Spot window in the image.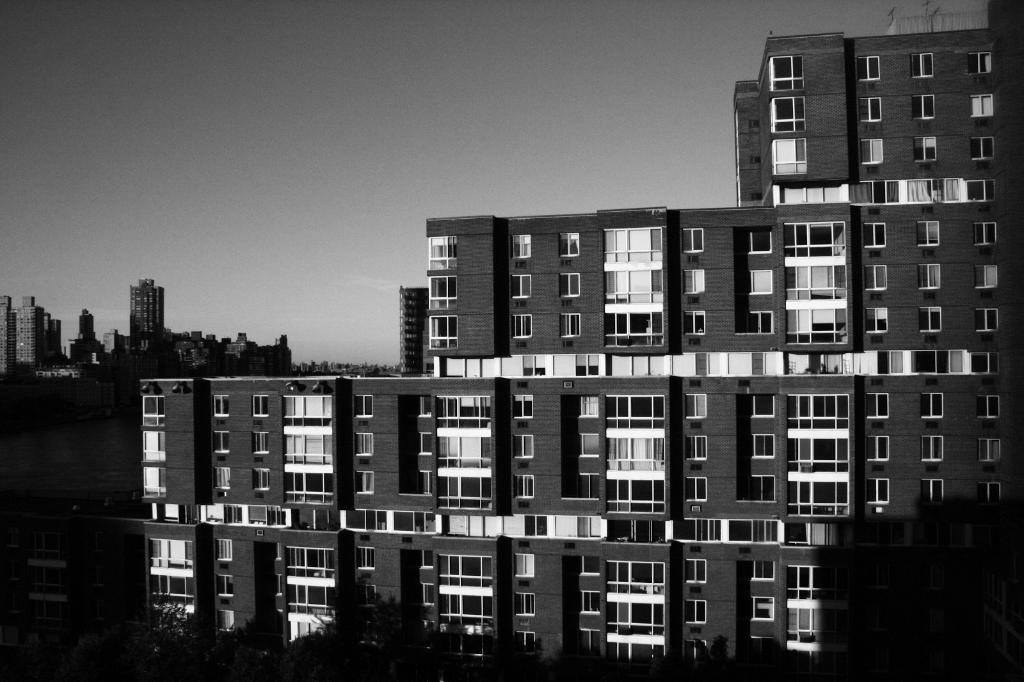
window found at [left=774, top=141, right=805, bottom=173].
